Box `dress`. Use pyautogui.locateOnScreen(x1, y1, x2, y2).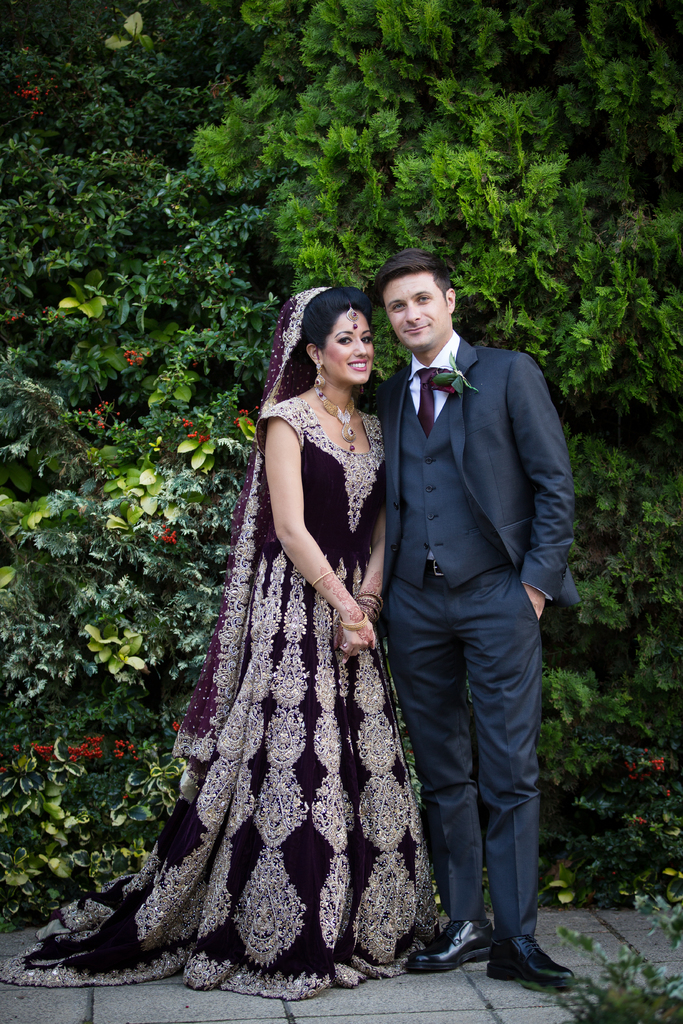
pyautogui.locateOnScreen(0, 277, 450, 1003).
